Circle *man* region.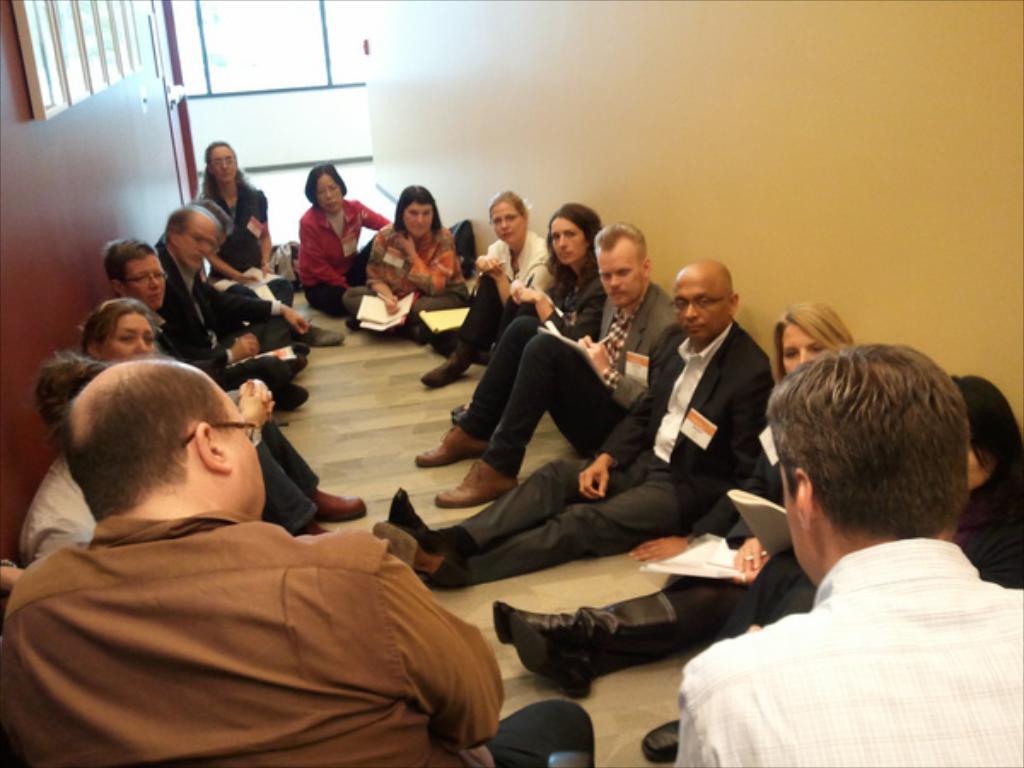
Region: <box>411,222,672,510</box>.
